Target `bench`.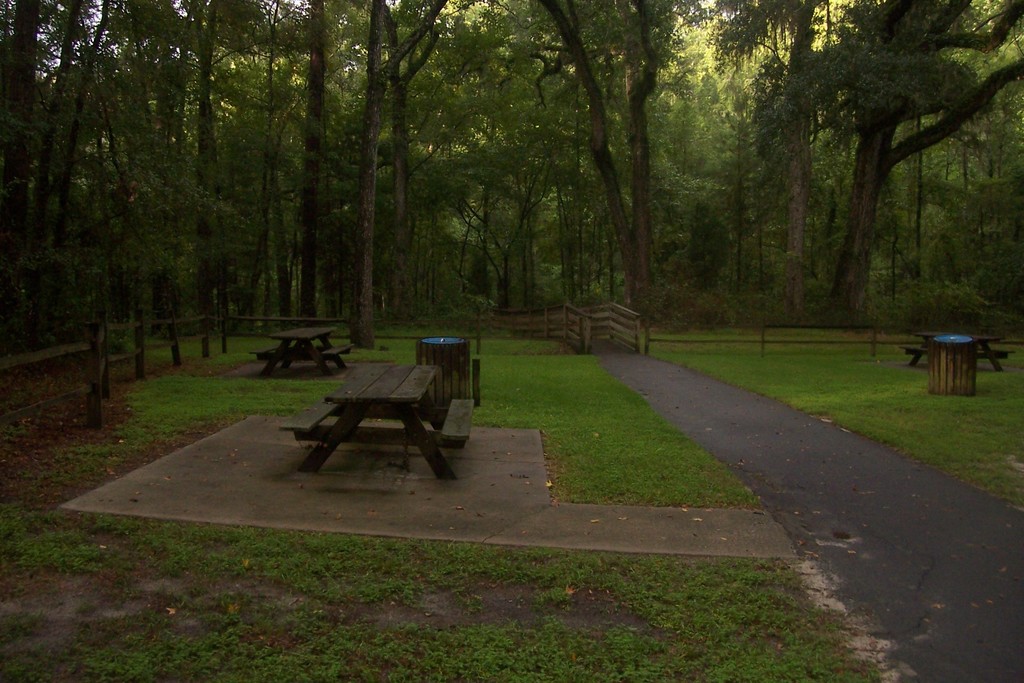
Target region: (x1=882, y1=330, x2=1007, y2=379).
